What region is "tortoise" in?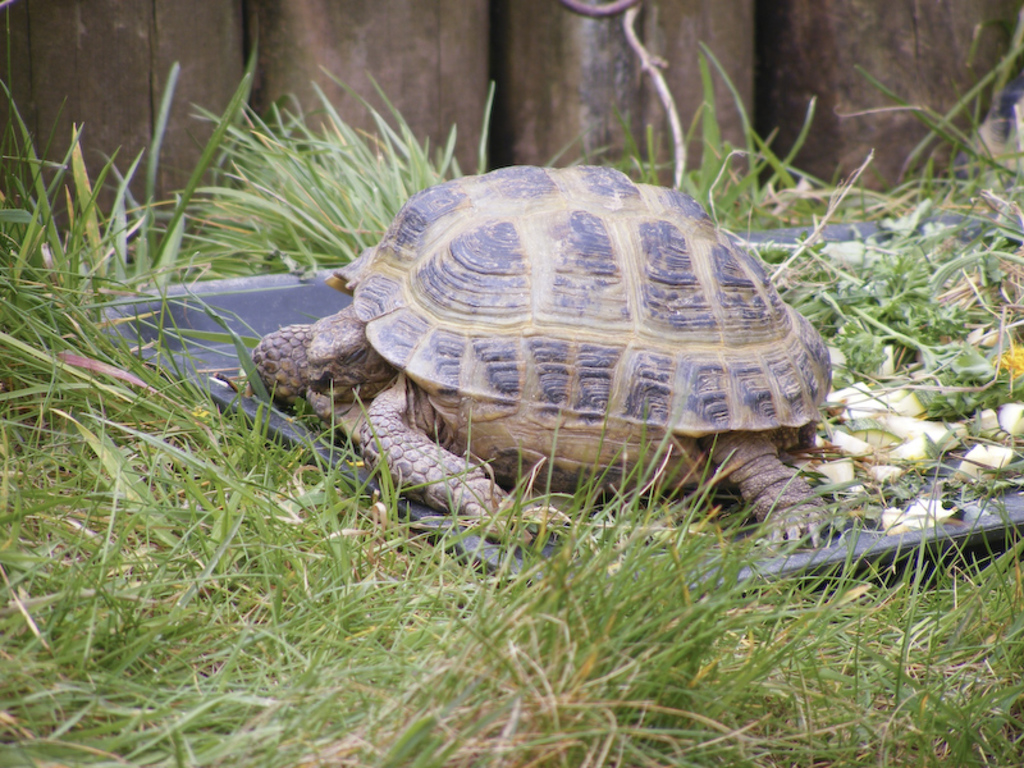
x1=244, y1=160, x2=851, y2=547.
